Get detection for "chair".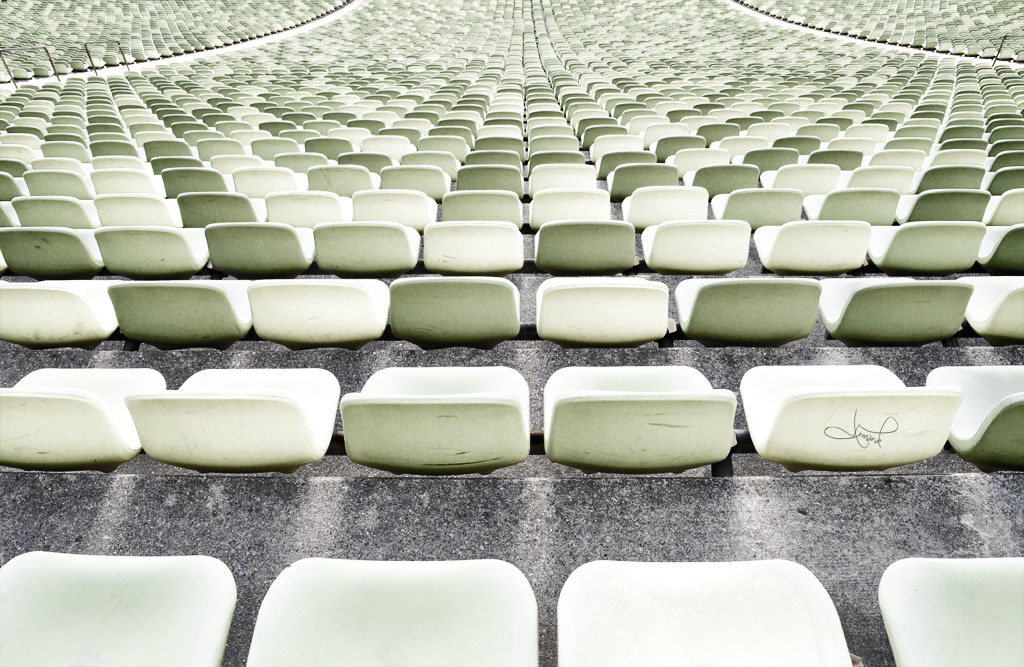
Detection: 878/557/1023/666.
